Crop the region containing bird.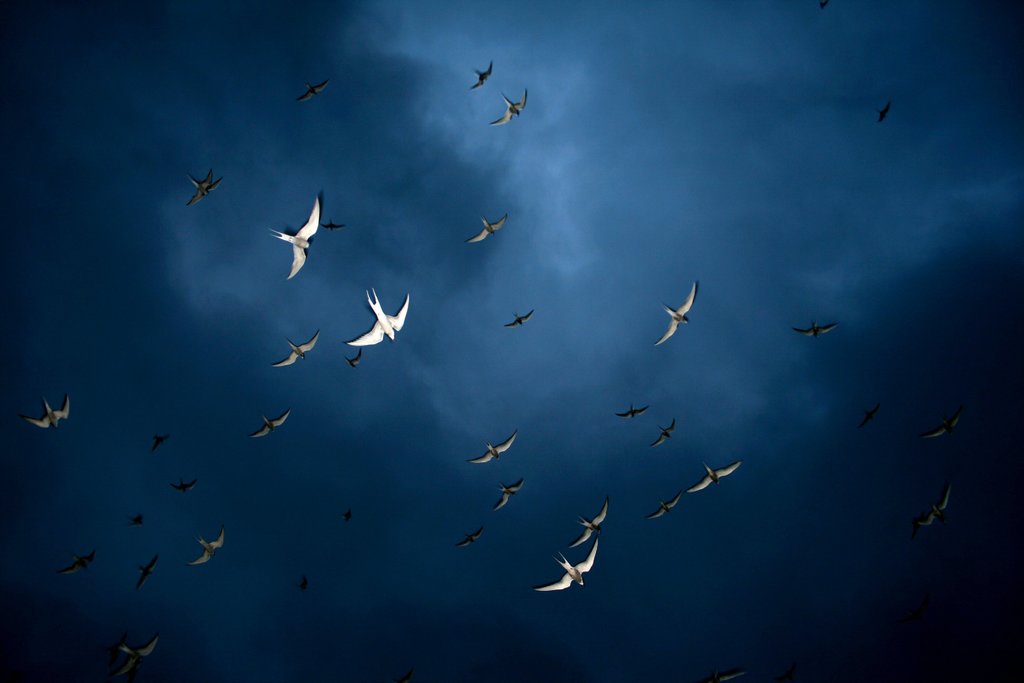
Crop region: (left=189, top=176, right=224, bottom=208).
